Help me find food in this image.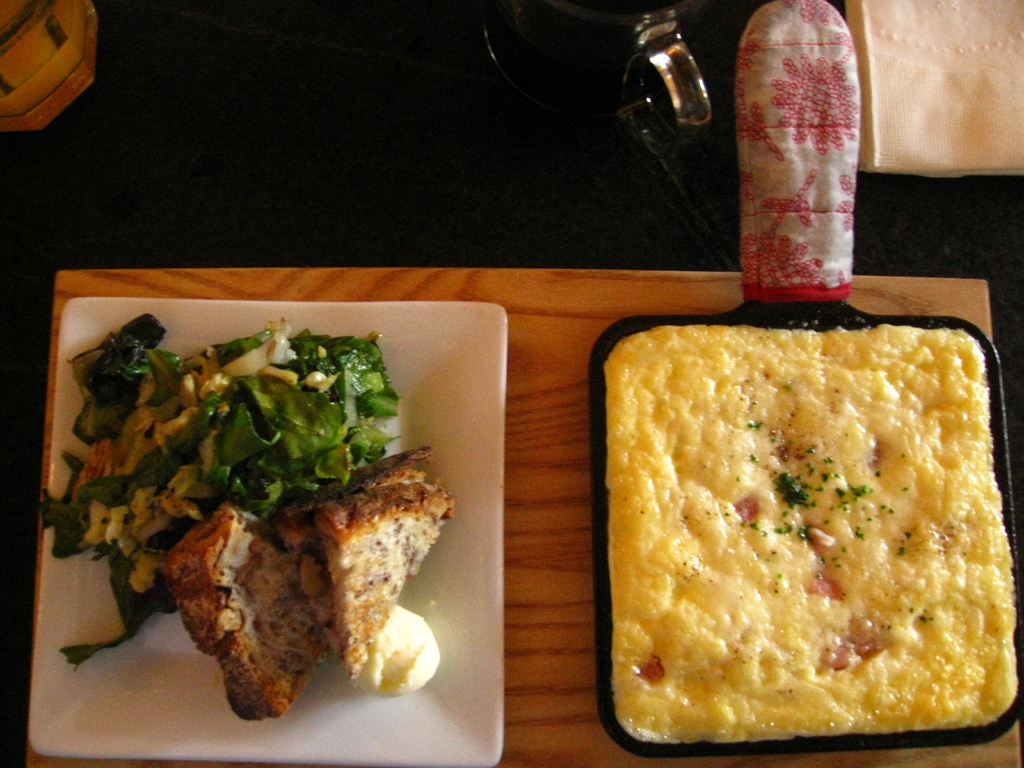
Found it: <region>39, 309, 457, 729</region>.
